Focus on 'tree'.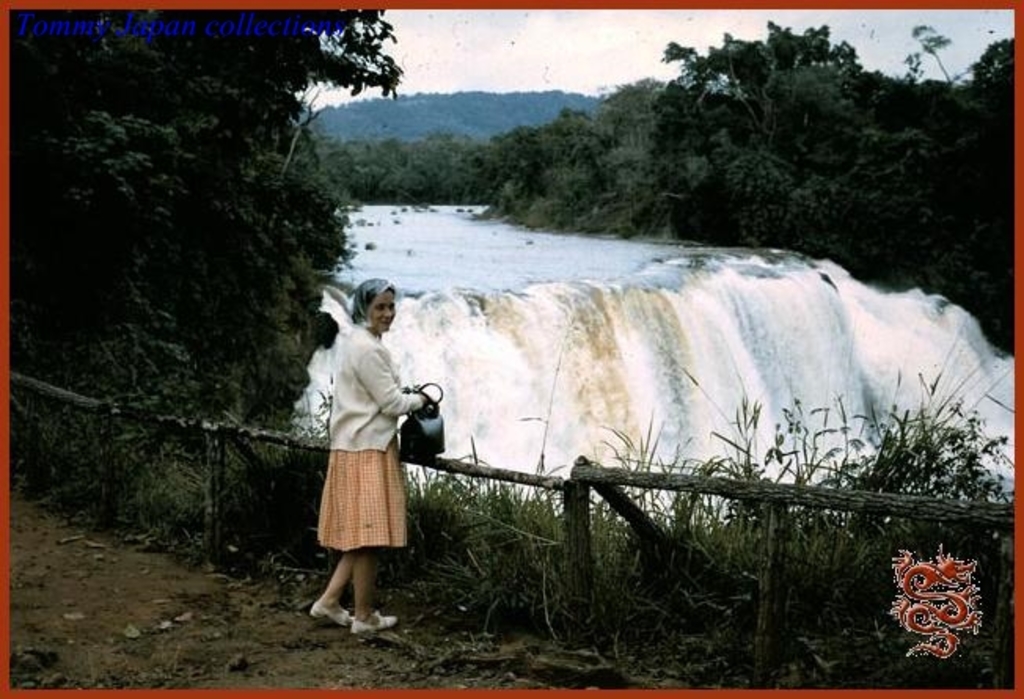
Focused at left=470, top=112, right=551, bottom=214.
